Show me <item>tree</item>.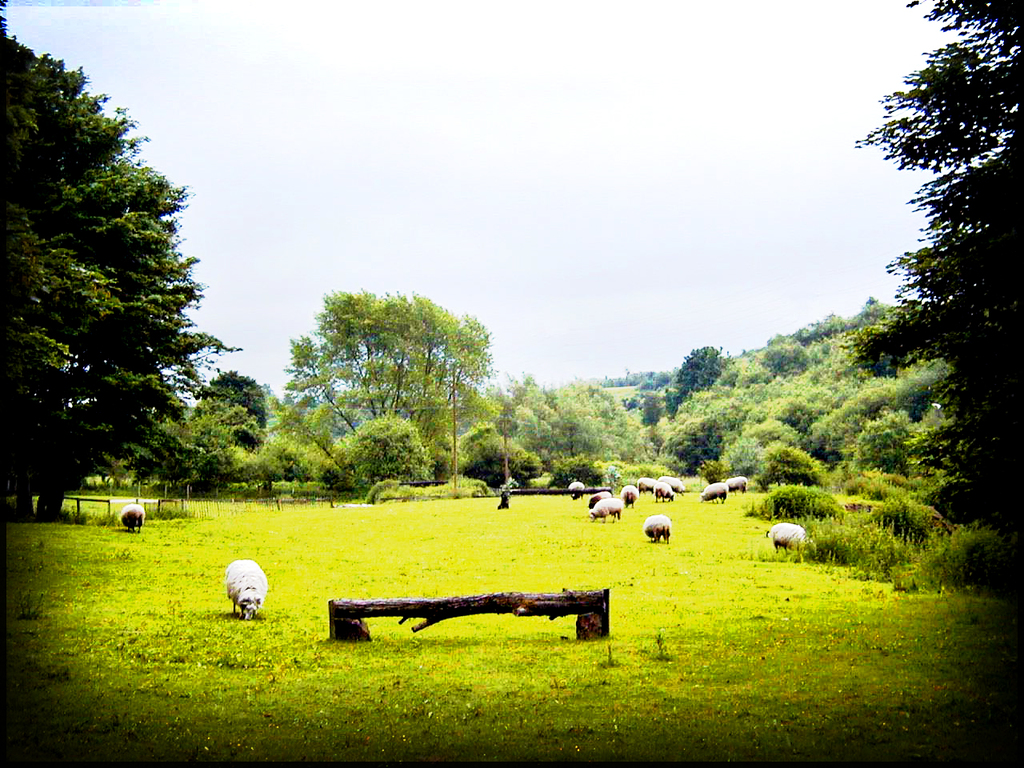
<item>tree</item> is here: [795, 292, 962, 411].
